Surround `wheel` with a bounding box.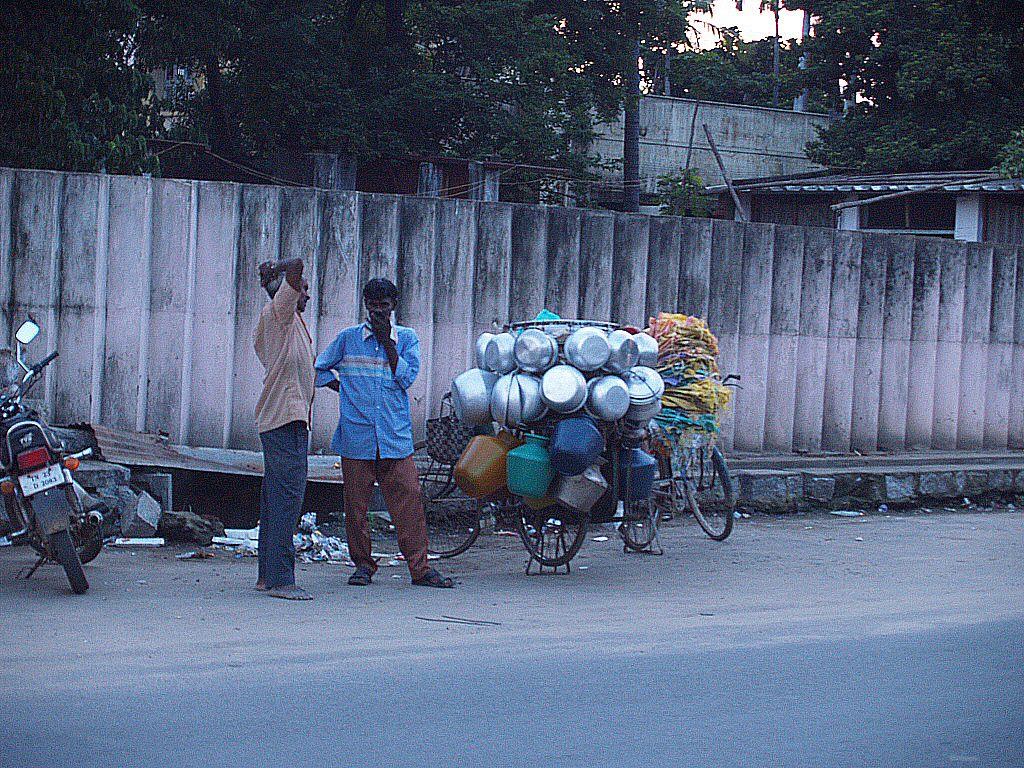
<bbox>673, 430, 732, 549</bbox>.
